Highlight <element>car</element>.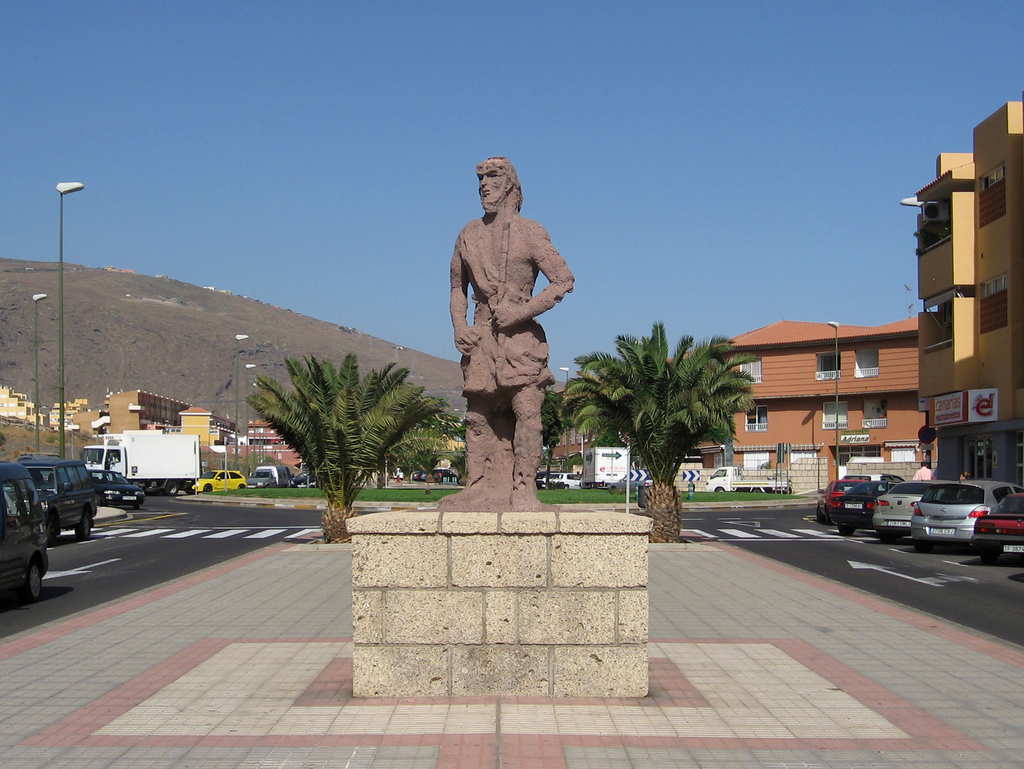
Highlighted region: 540, 469, 582, 489.
